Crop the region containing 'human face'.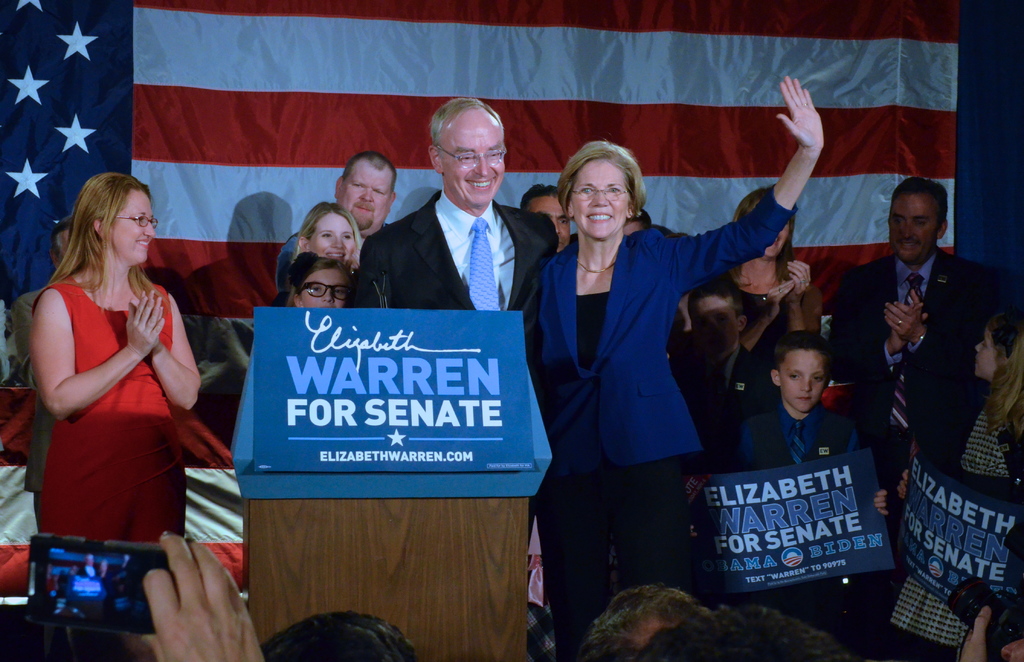
Crop region: l=301, t=211, r=354, b=262.
